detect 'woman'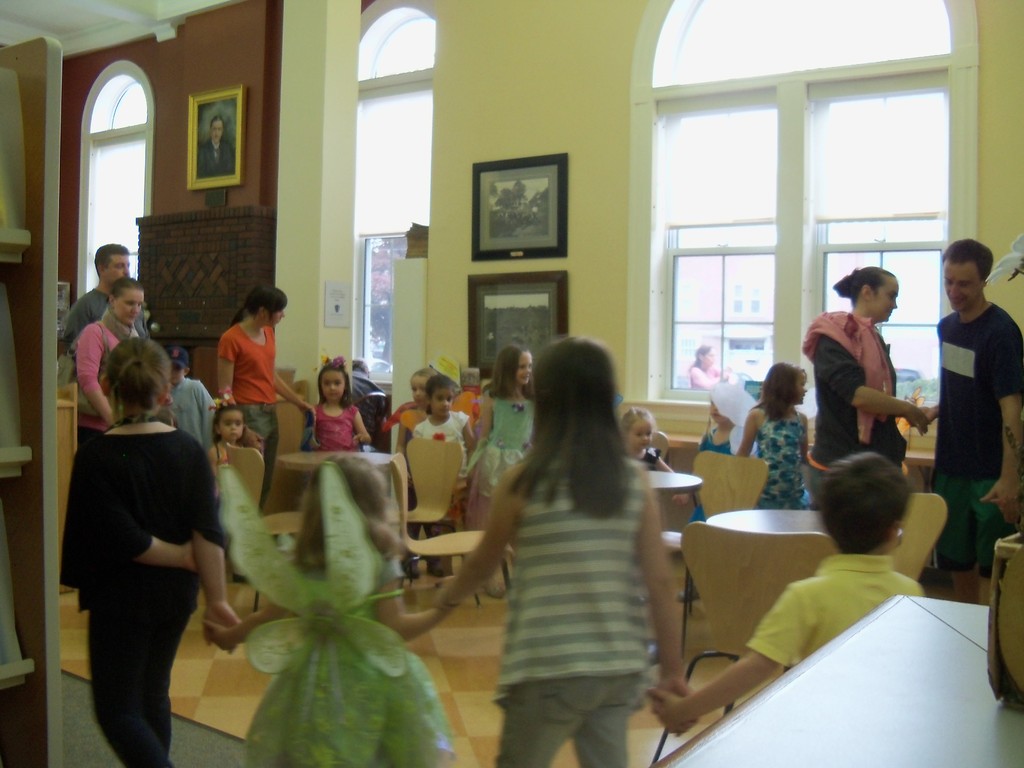
(791, 266, 933, 530)
